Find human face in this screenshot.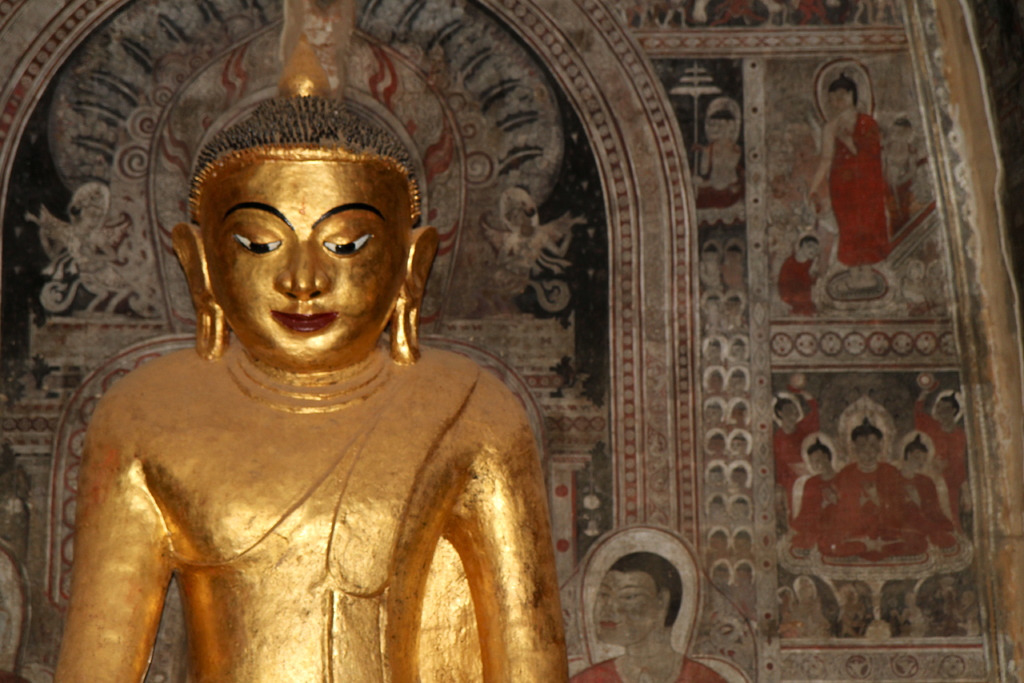
The bounding box for human face is box(779, 397, 799, 427).
